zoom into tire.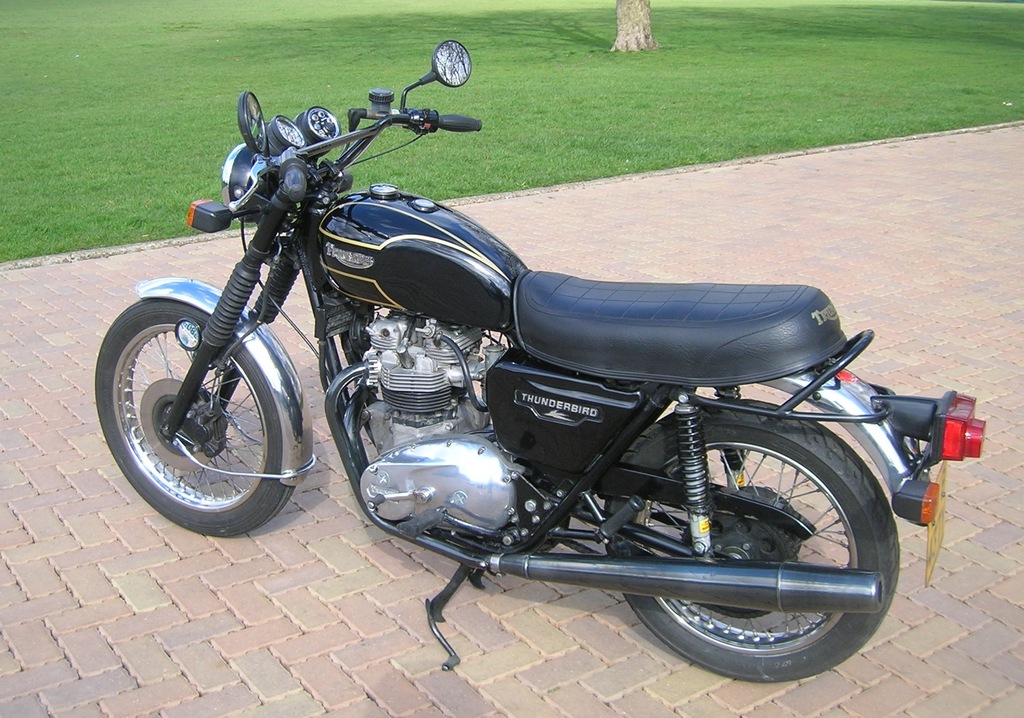
Zoom target: {"x1": 95, "y1": 301, "x2": 296, "y2": 538}.
